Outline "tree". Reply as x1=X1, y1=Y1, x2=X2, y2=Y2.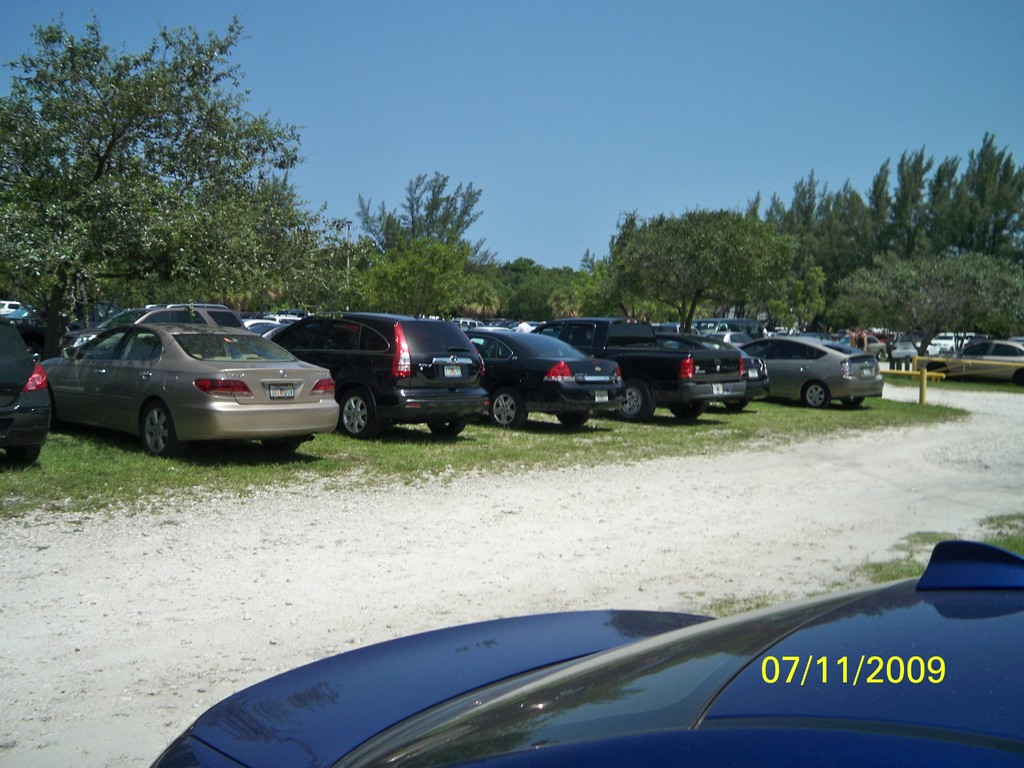
x1=0, y1=43, x2=334, y2=310.
